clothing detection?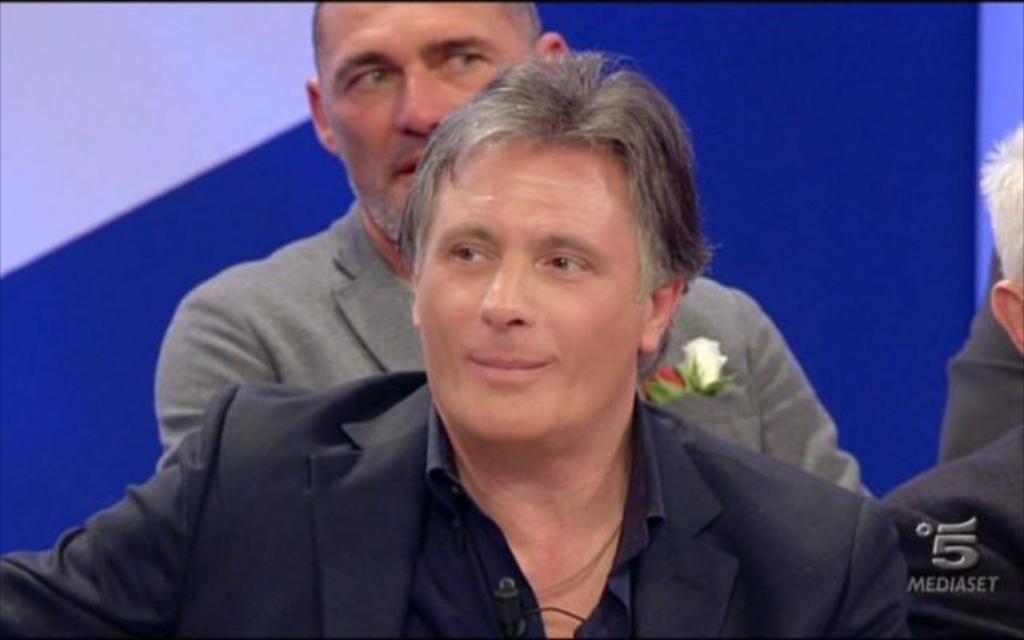
box=[0, 373, 906, 637]
